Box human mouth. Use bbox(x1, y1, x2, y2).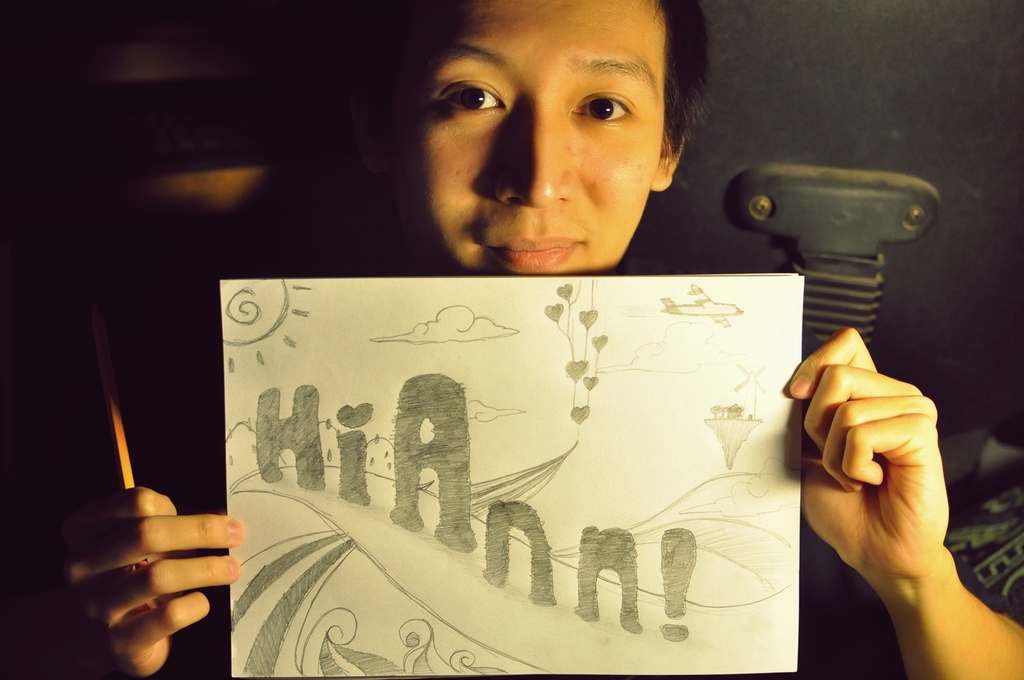
bbox(482, 228, 586, 278).
